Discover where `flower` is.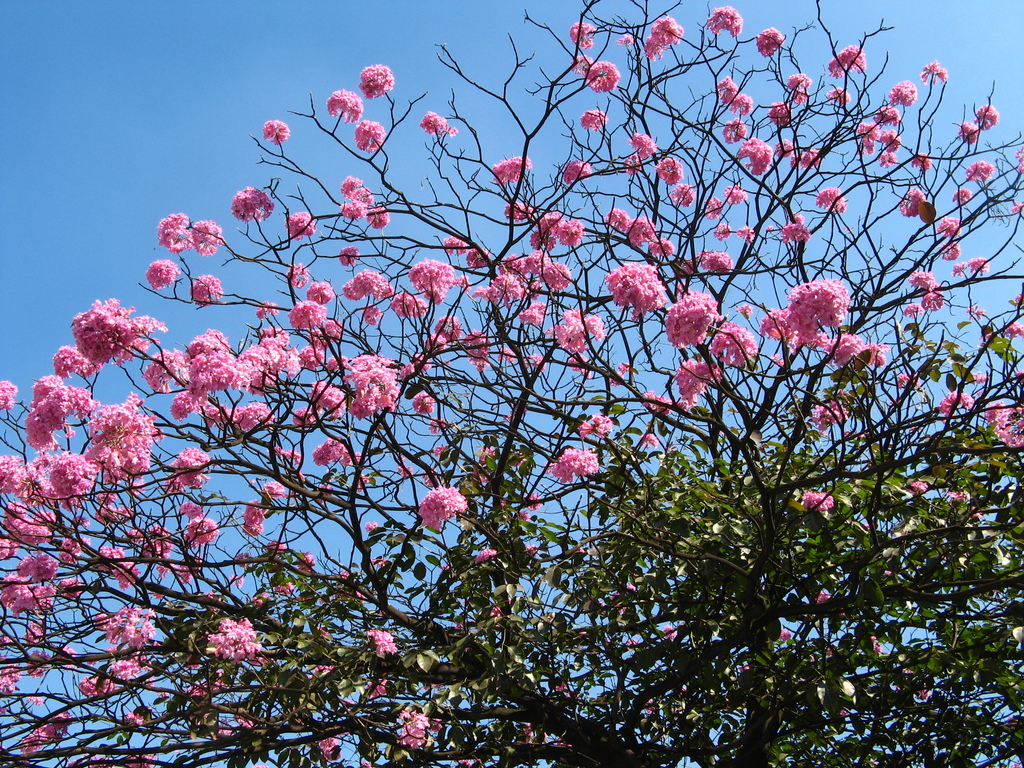
Discovered at bbox(413, 258, 460, 304).
